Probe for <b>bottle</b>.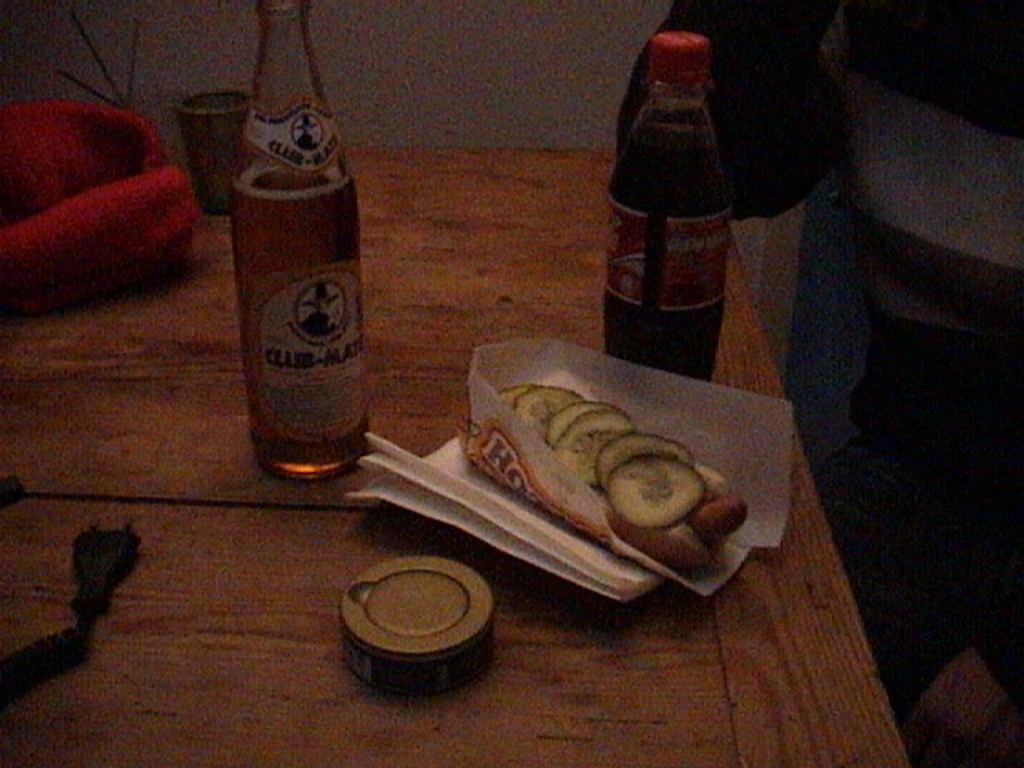
Probe result: rect(594, 58, 738, 363).
